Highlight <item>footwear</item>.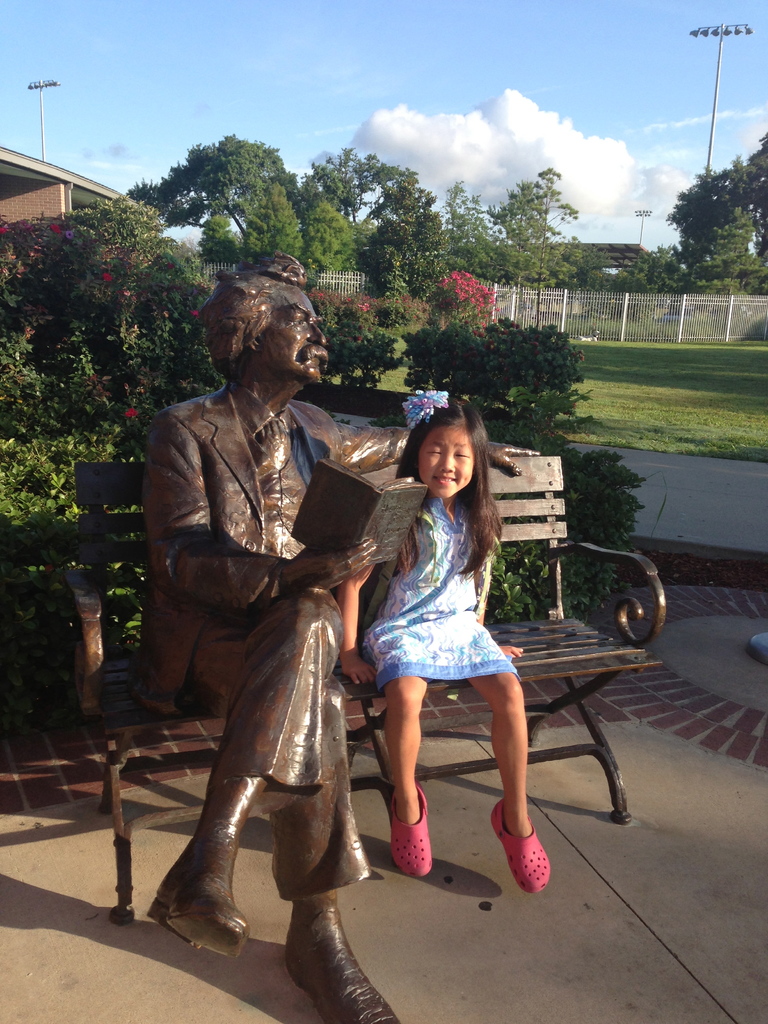
Highlighted region: box(289, 943, 400, 1023).
